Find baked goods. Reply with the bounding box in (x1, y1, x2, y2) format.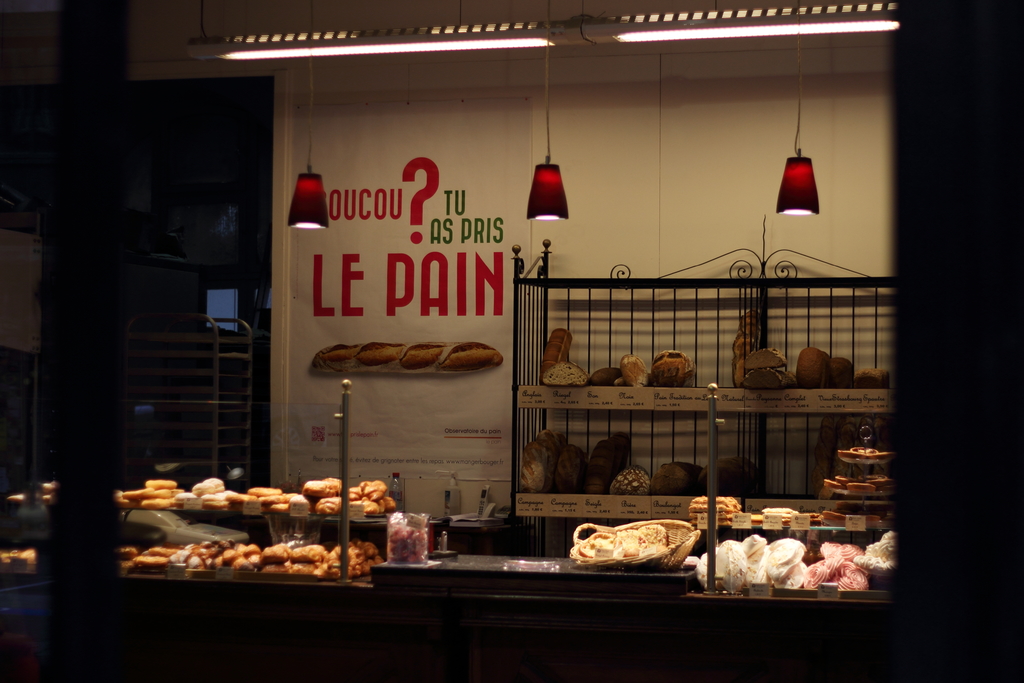
(316, 345, 362, 361).
